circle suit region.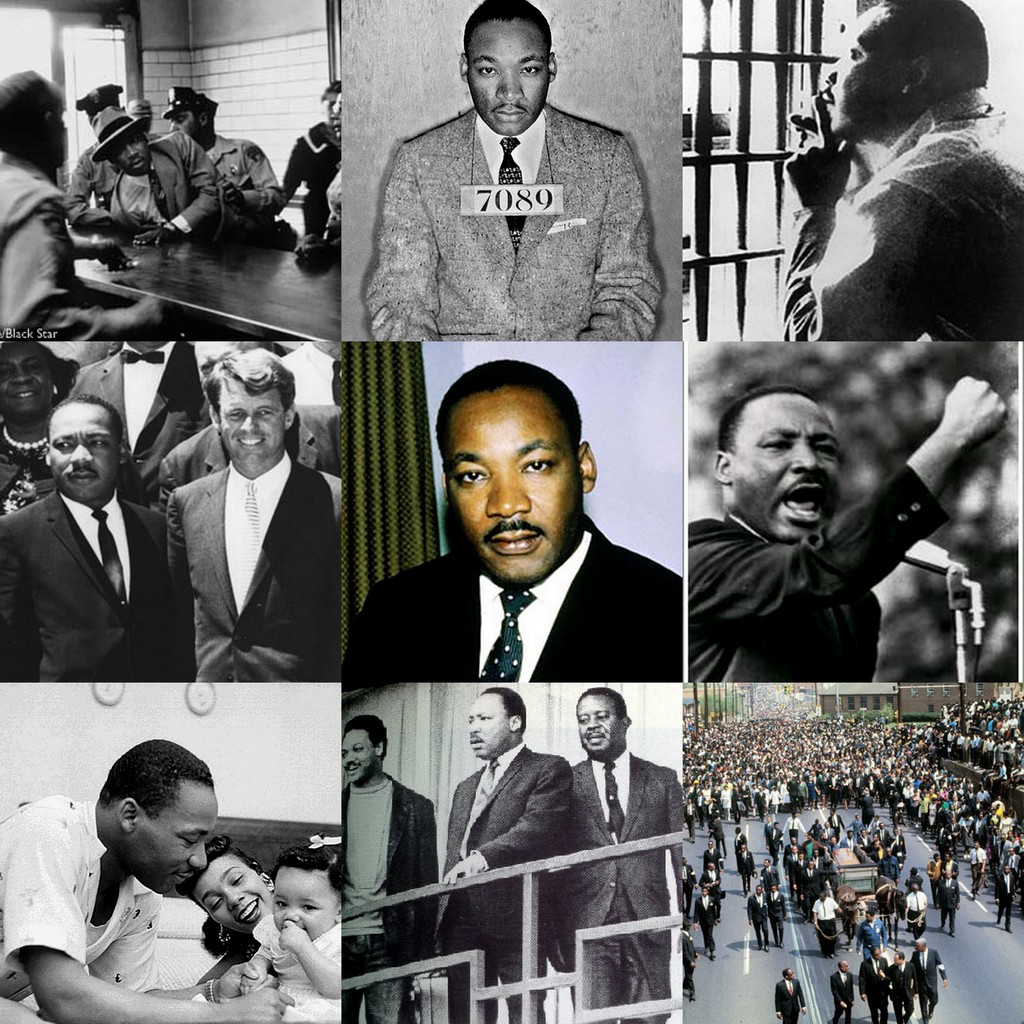
Region: left=935, top=808, right=952, bottom=824.
